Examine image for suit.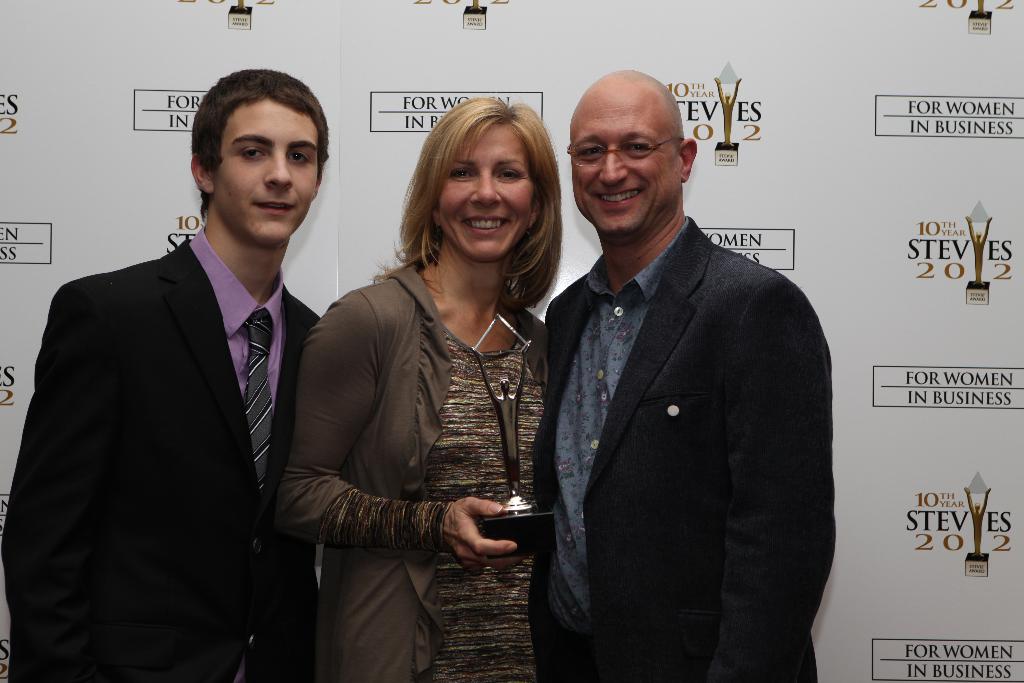
Examination result: [left=524, top=210, right=838, bottom=682].
